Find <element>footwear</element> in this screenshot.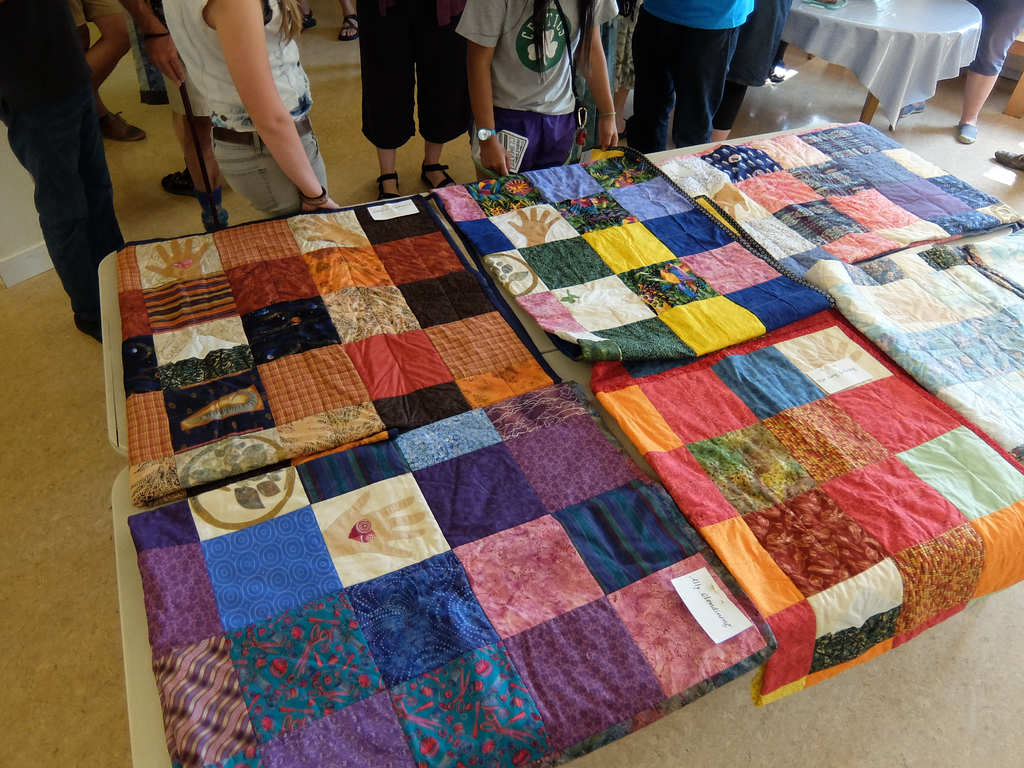
The bounding box for <element>footwear</element> is <box>960,120,979,145</box>.
